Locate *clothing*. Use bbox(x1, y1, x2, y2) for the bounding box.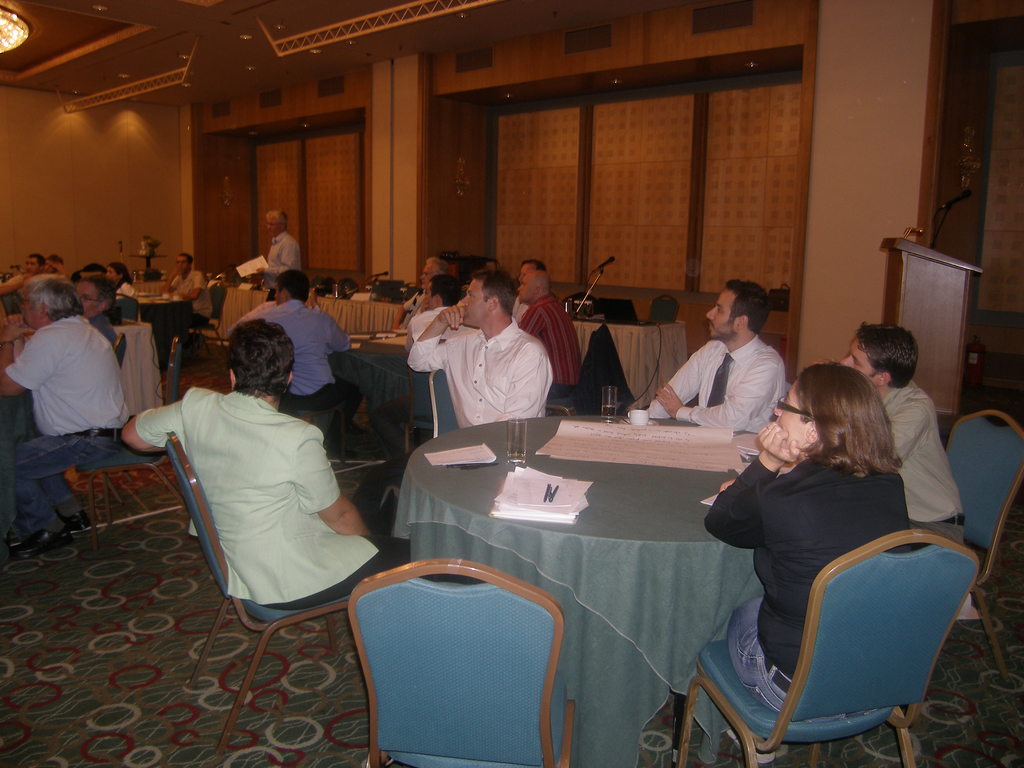
bbox(91, 311, 116, 332).
